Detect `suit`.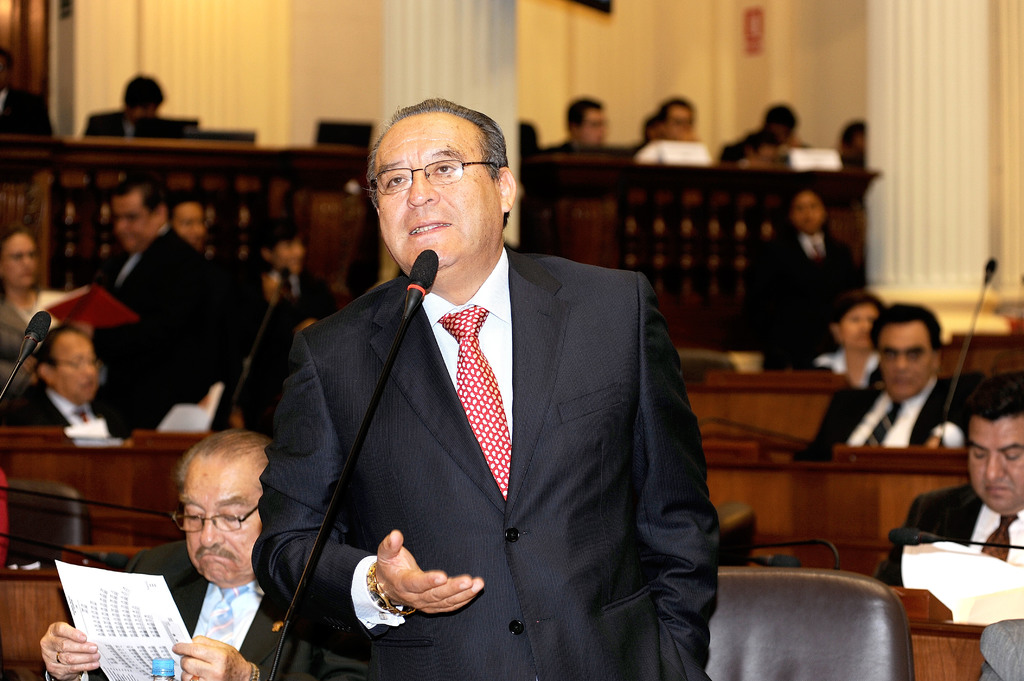
Detected at bbox=(875, 481, 1023, 589).
